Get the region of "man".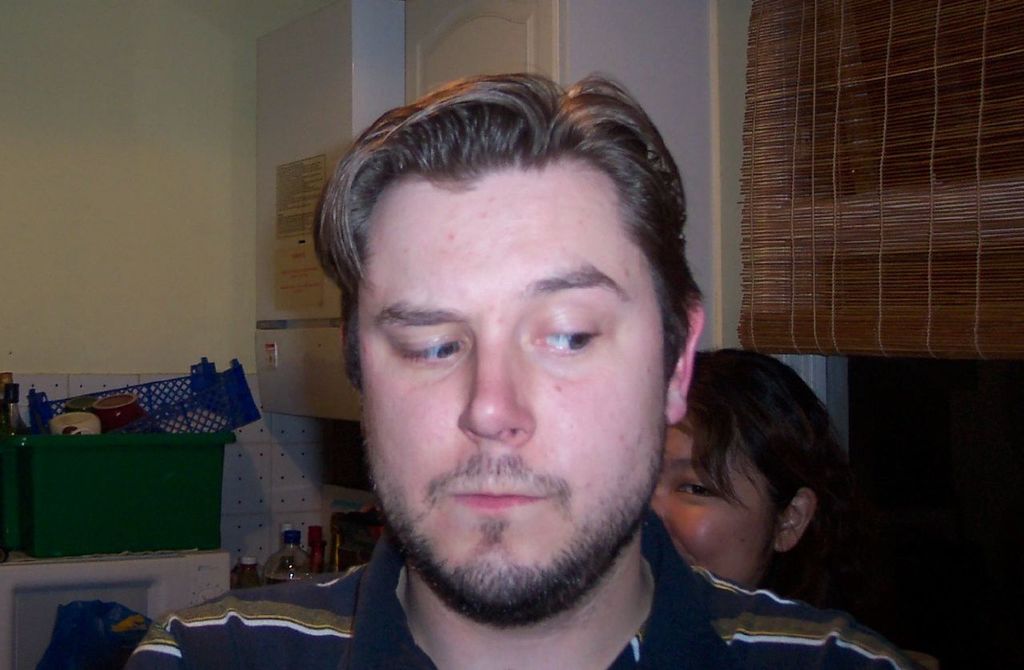
box=[201, 93, 830, 669].
